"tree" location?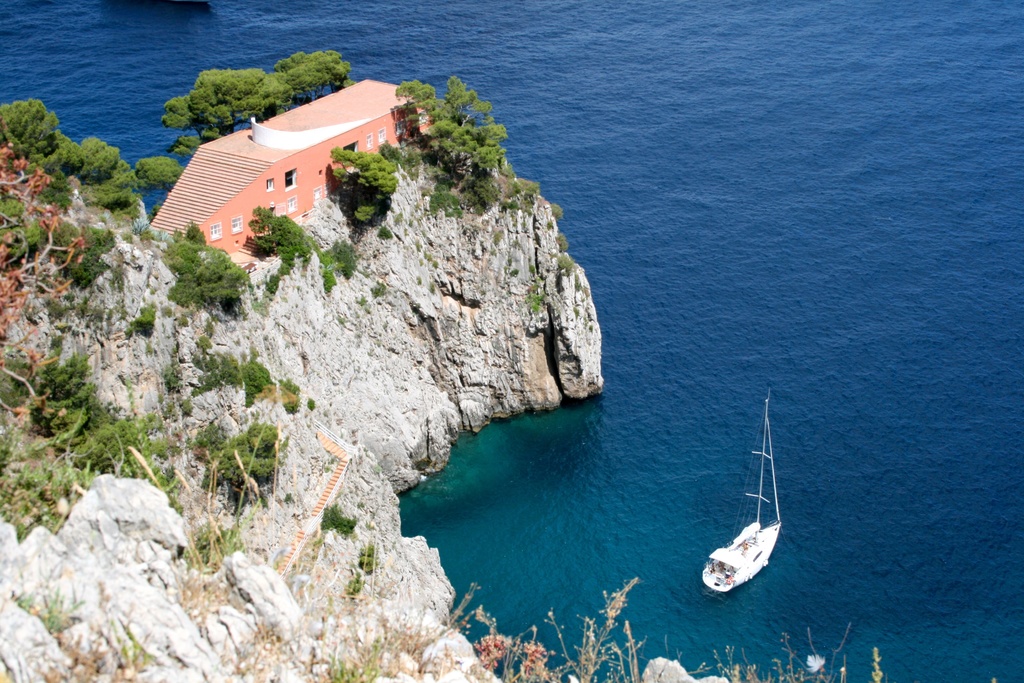
377:73:524:190
